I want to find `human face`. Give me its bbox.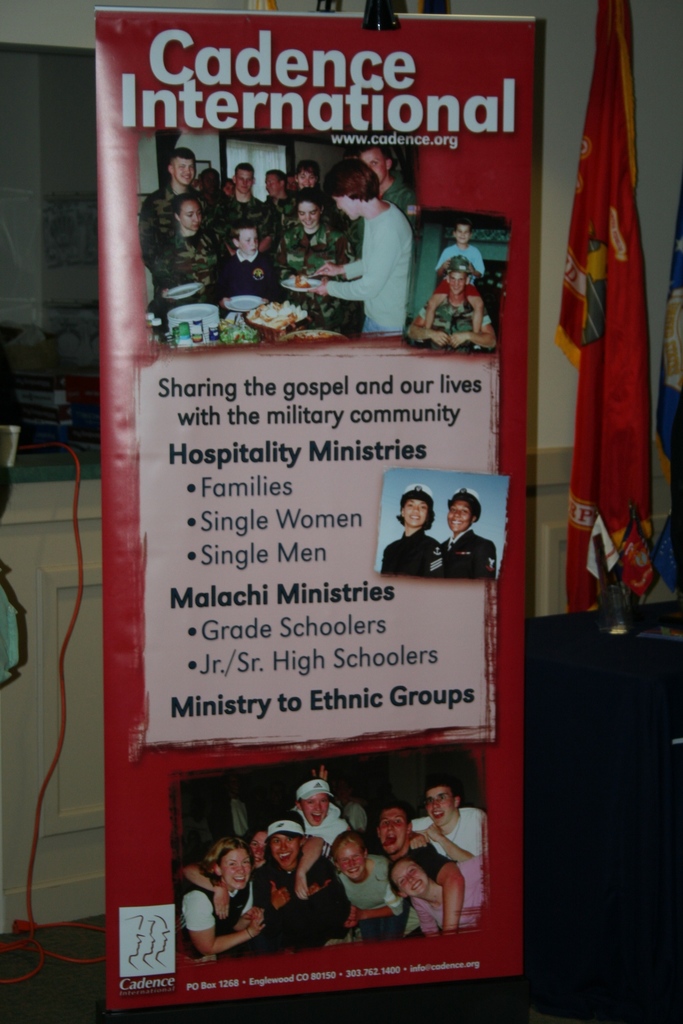
left=336, top=844, right=363, bottom=881.
